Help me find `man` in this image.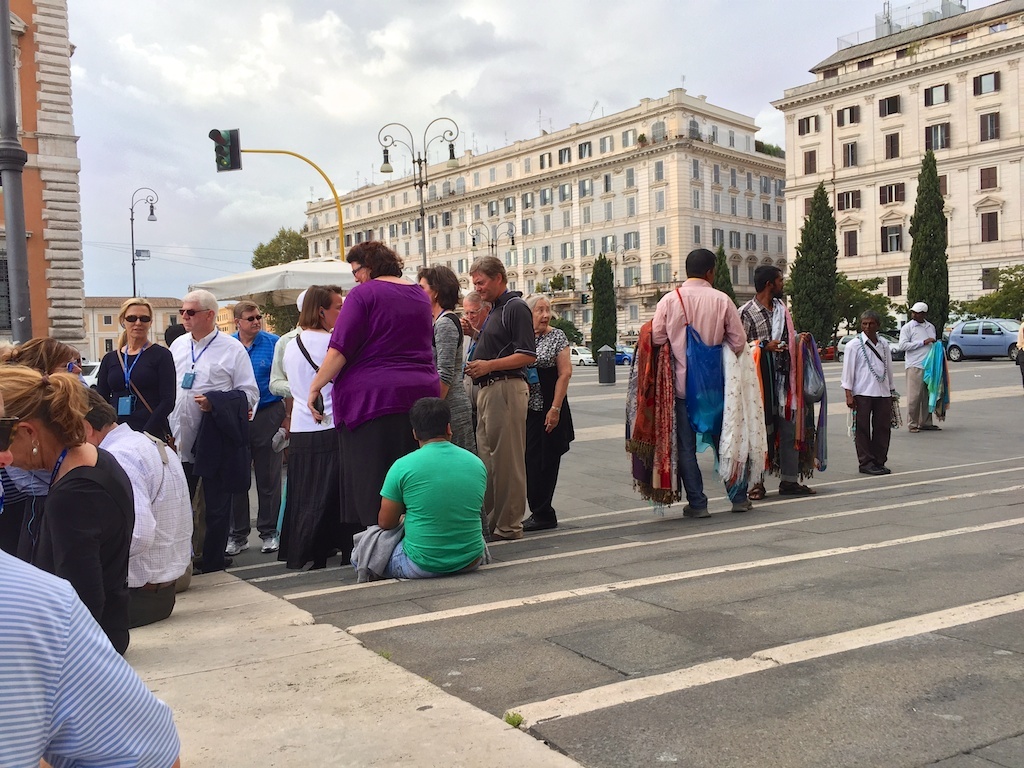
Found it: rect(221, 295, 297, 561).
